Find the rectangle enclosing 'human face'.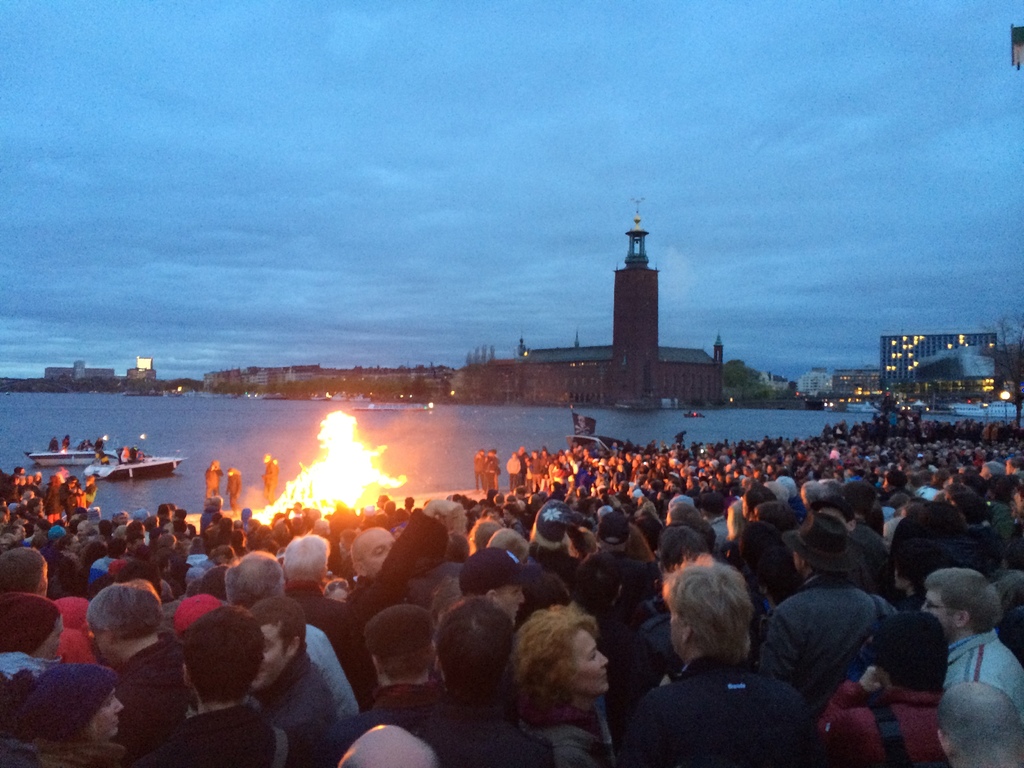
bbox=[90, 685, 123, 739].
